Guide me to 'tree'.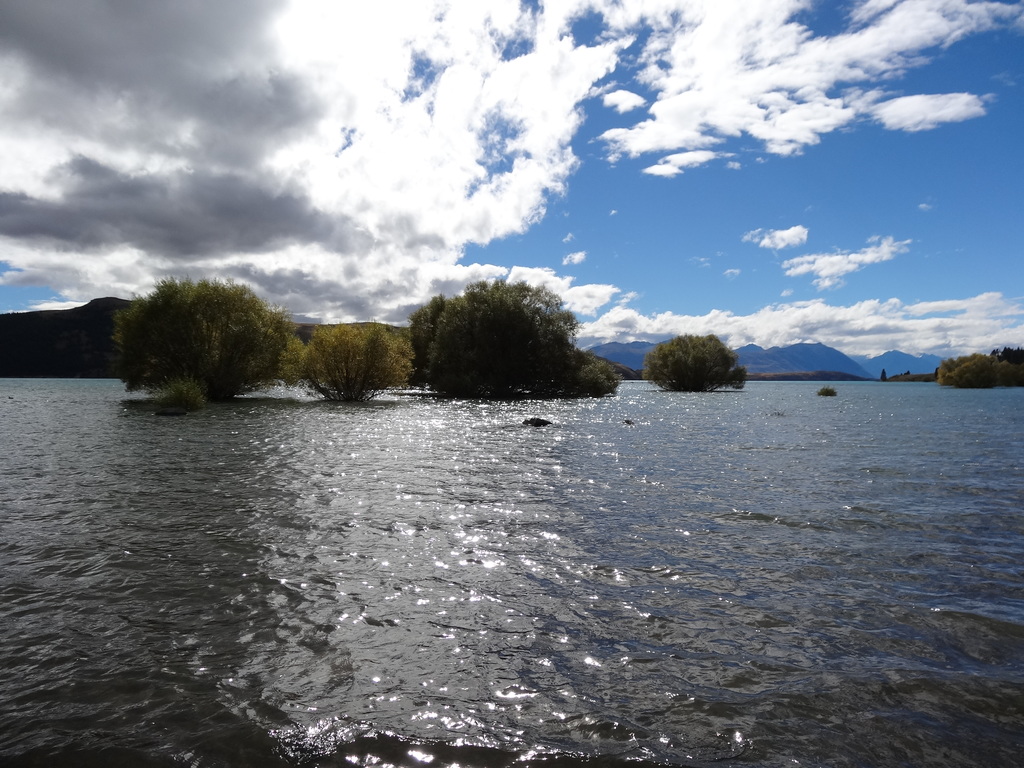
Guidance: 410/257/601/401.
